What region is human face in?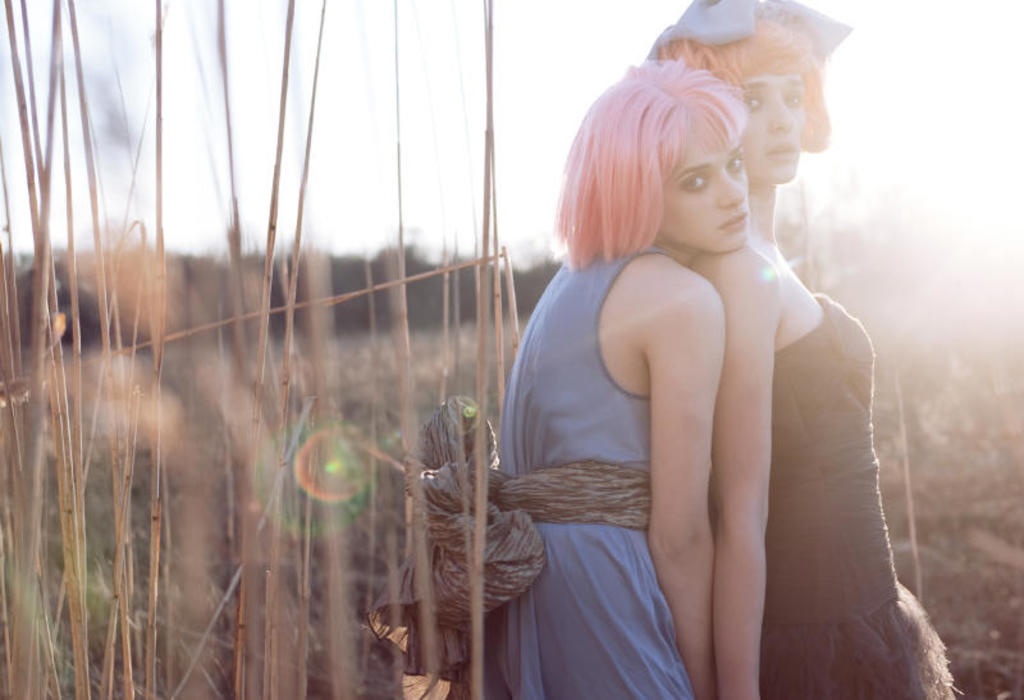
[735,65,805,186].
